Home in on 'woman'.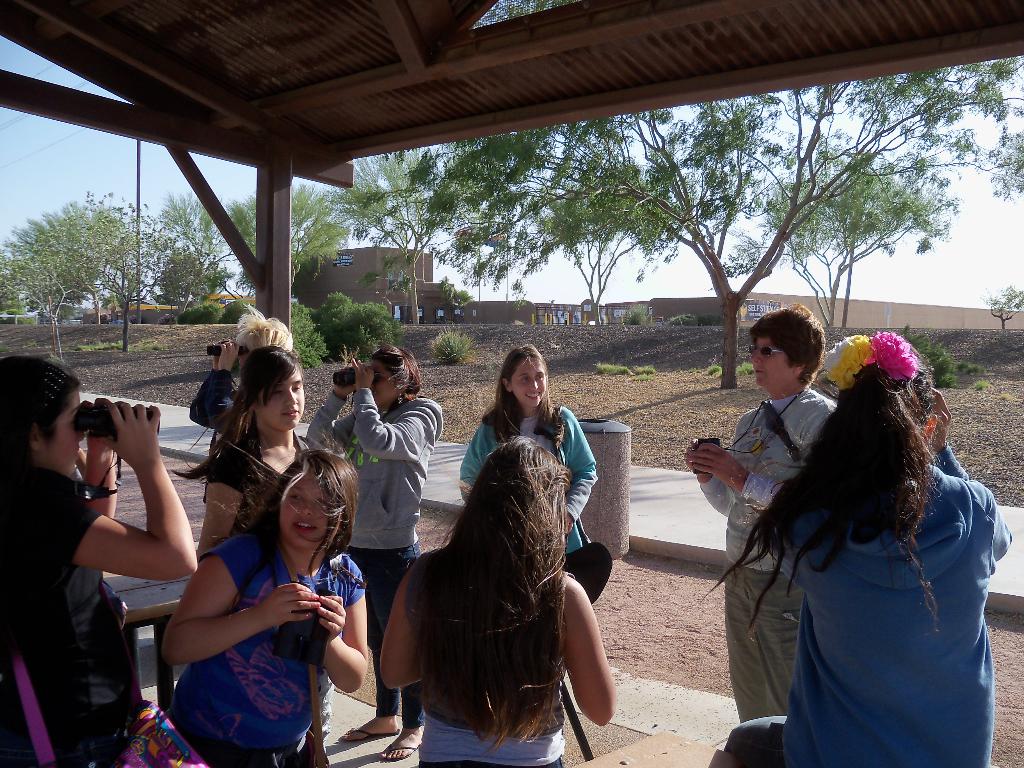
Homed in at locate(725, 311, 1007, 767).
